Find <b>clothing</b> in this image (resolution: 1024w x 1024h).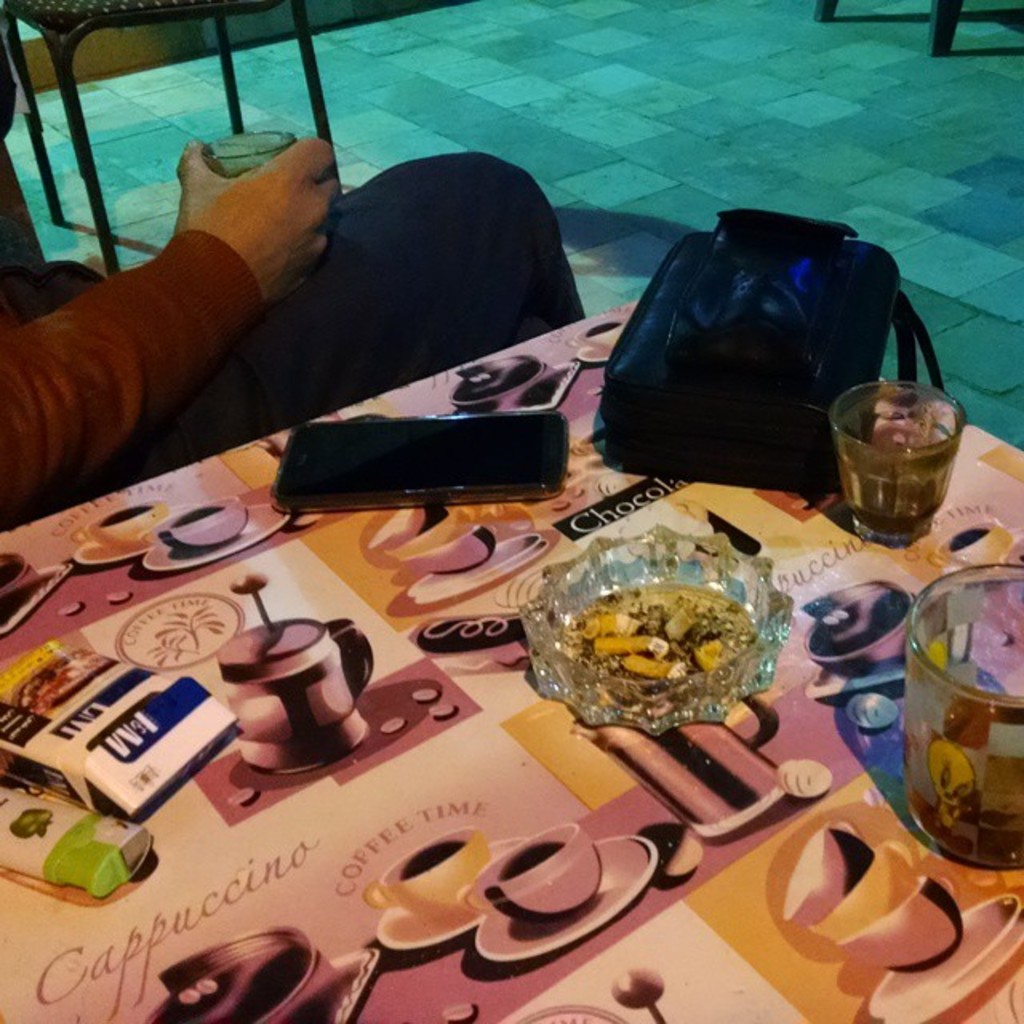
l=21, t=106, r=627, b=454.
